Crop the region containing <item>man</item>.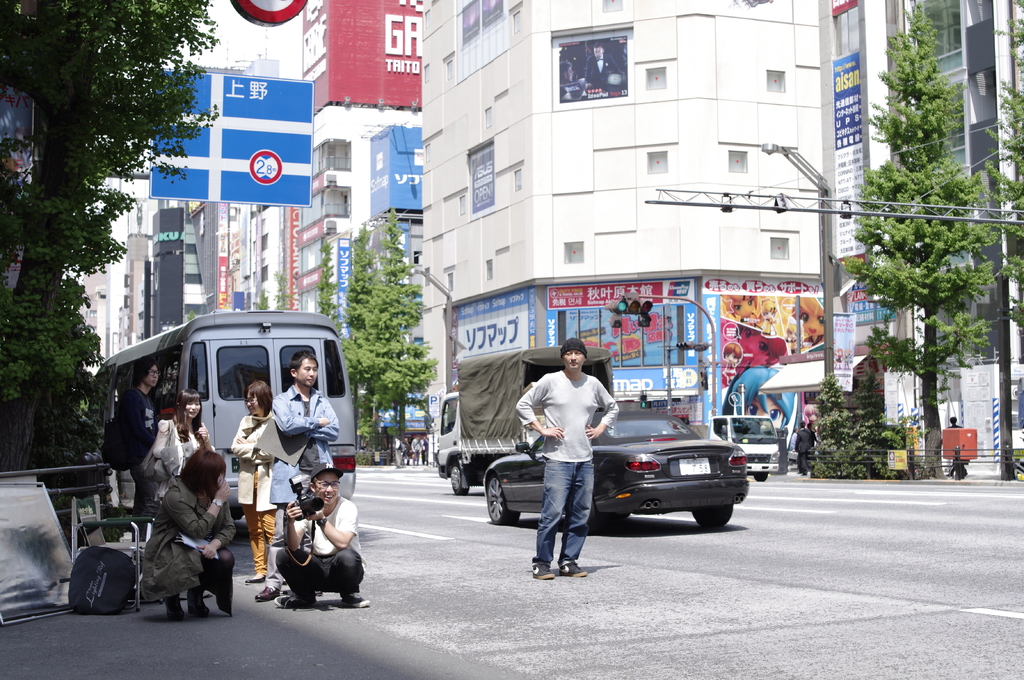
Crop region: box=[413, 432, 425, 466].
